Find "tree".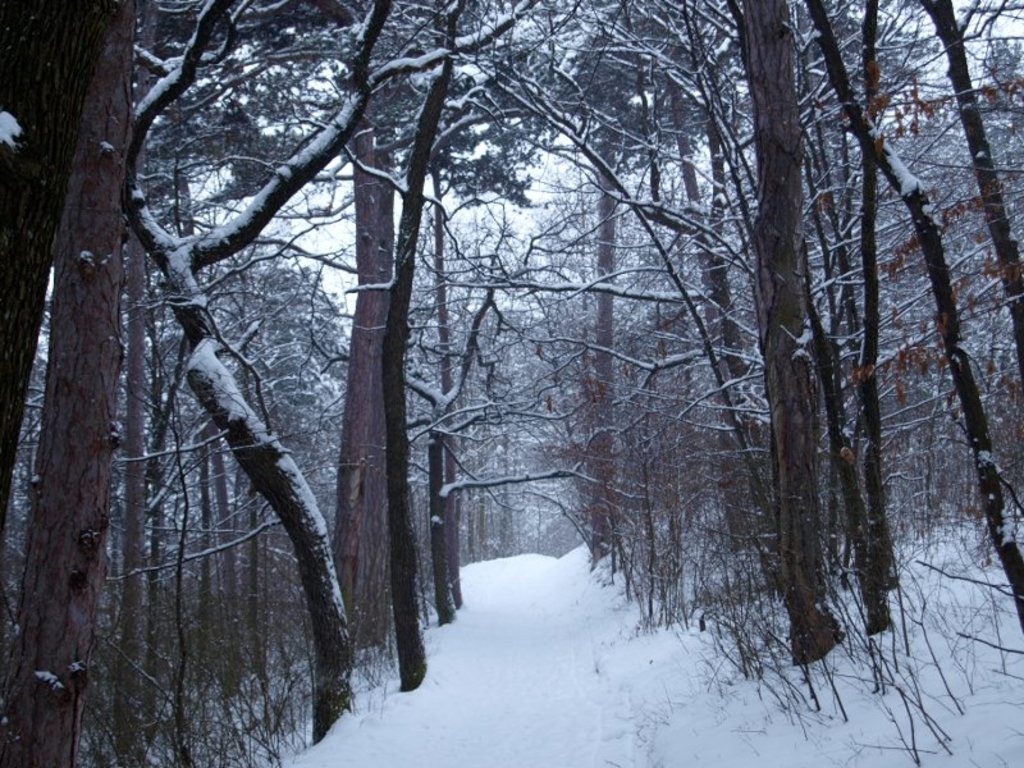
(left=805, top=0, right=1023, bottom=678).
